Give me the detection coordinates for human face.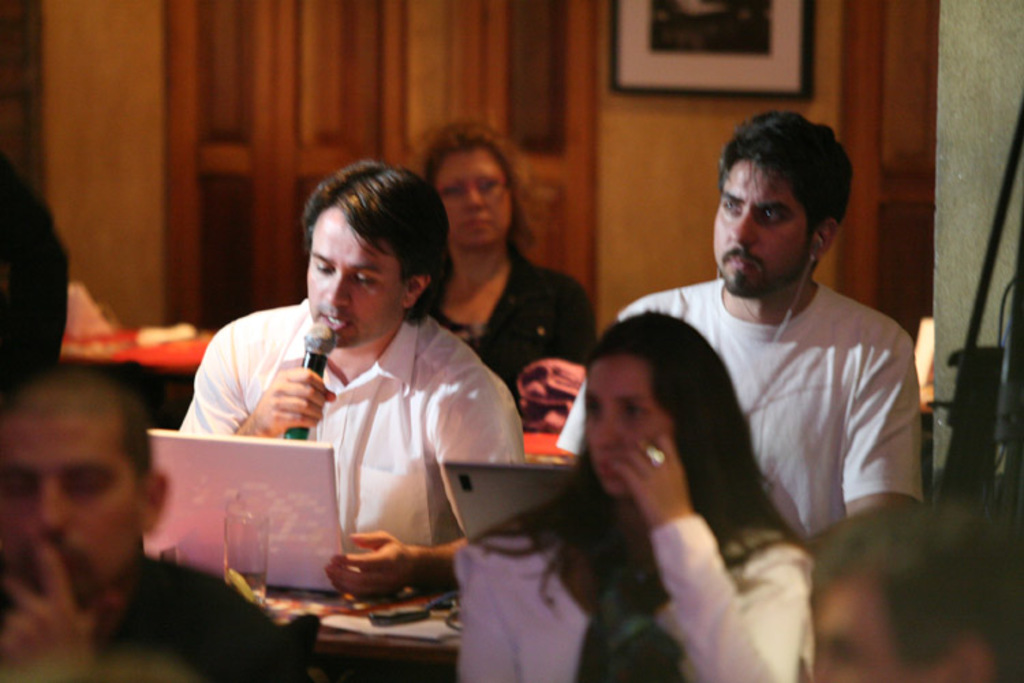
(307,212,399,346).
